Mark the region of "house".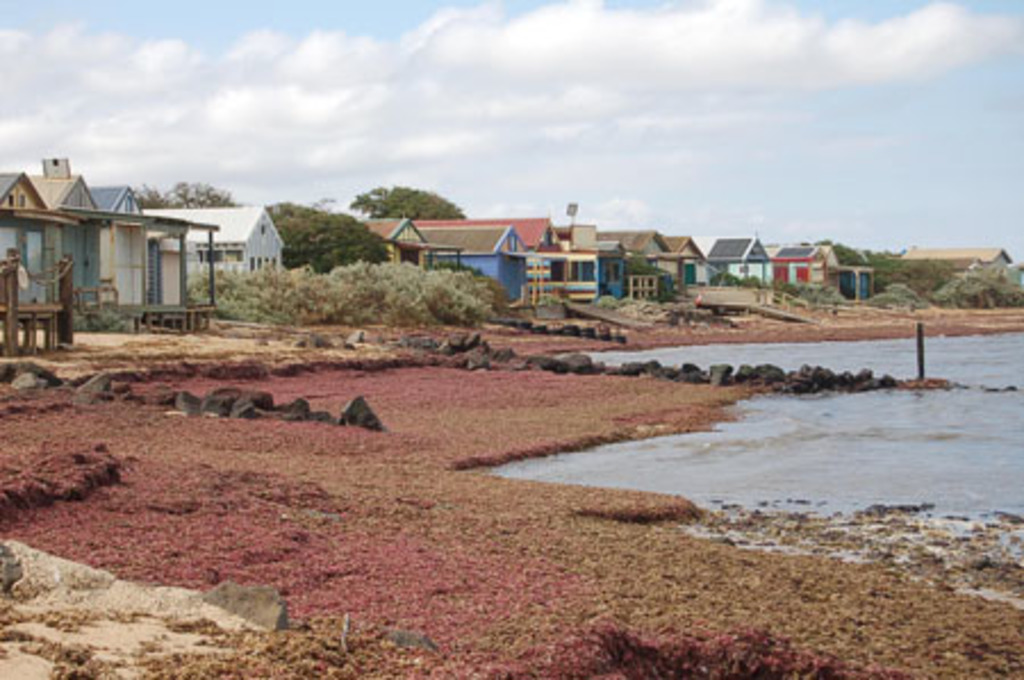
Region: l=771, t=239, r=876, b=287.
